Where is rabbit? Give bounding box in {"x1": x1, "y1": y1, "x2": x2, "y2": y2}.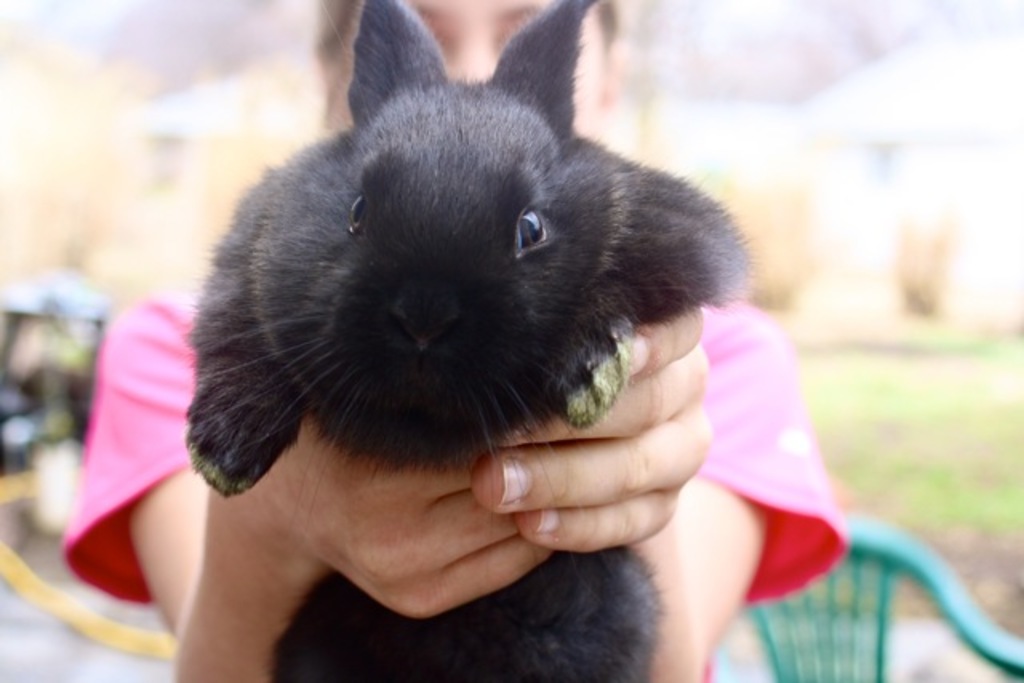
{"x1": 179, "y1": 0, "x2": 763, "y2": 681}.
